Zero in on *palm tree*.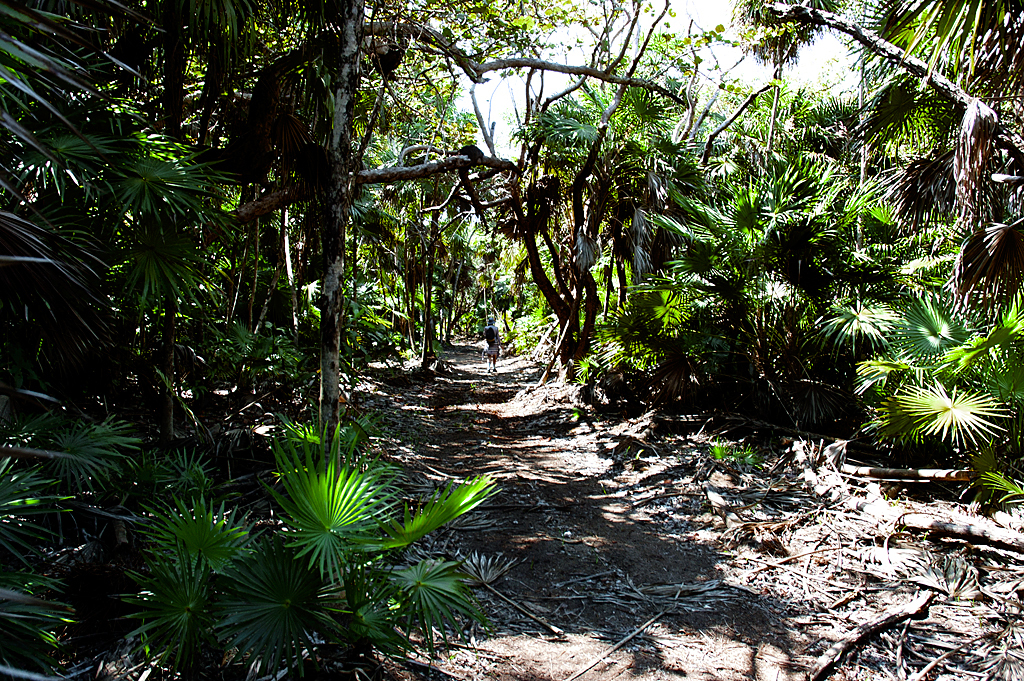
Zeroed in: select_region(113, 235, 220, 382).
